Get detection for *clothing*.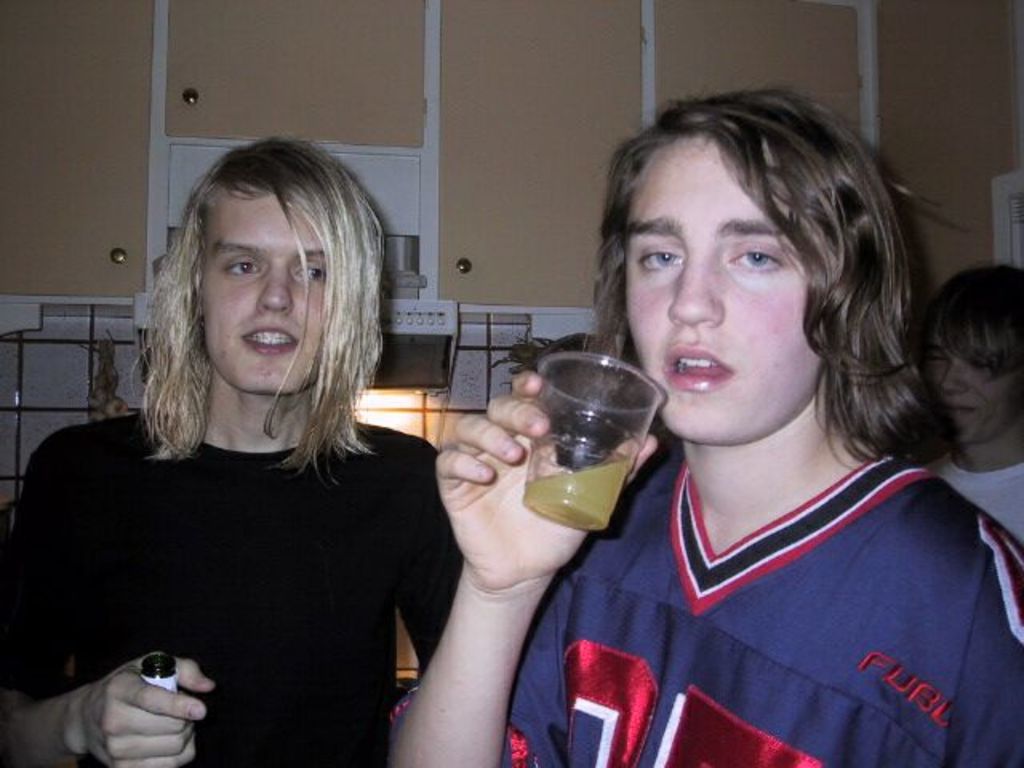
Detection: (22, 352, 438, 739).
